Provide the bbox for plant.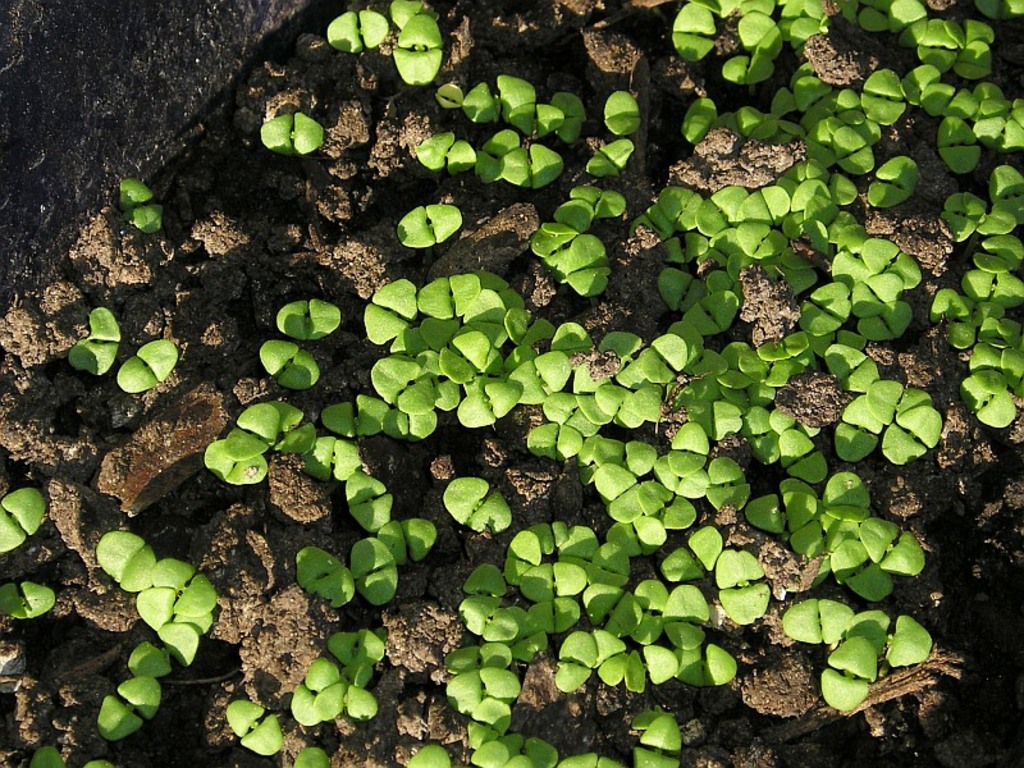
<bbox>791, 0, 819, 45</bbox>.
